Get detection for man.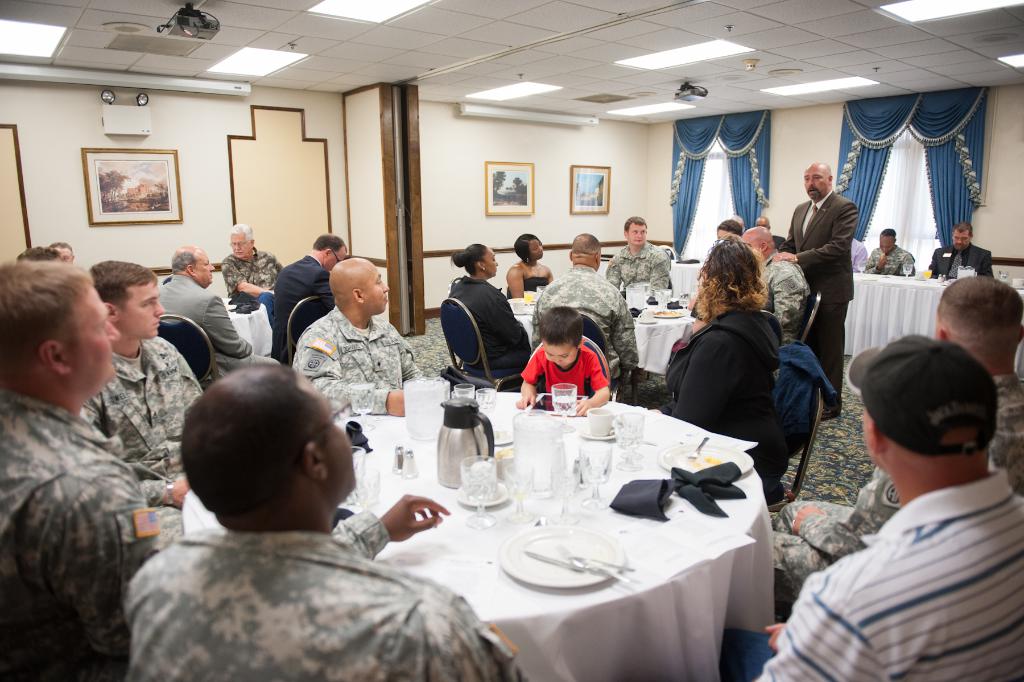
Detection: 52:238:74:262.
